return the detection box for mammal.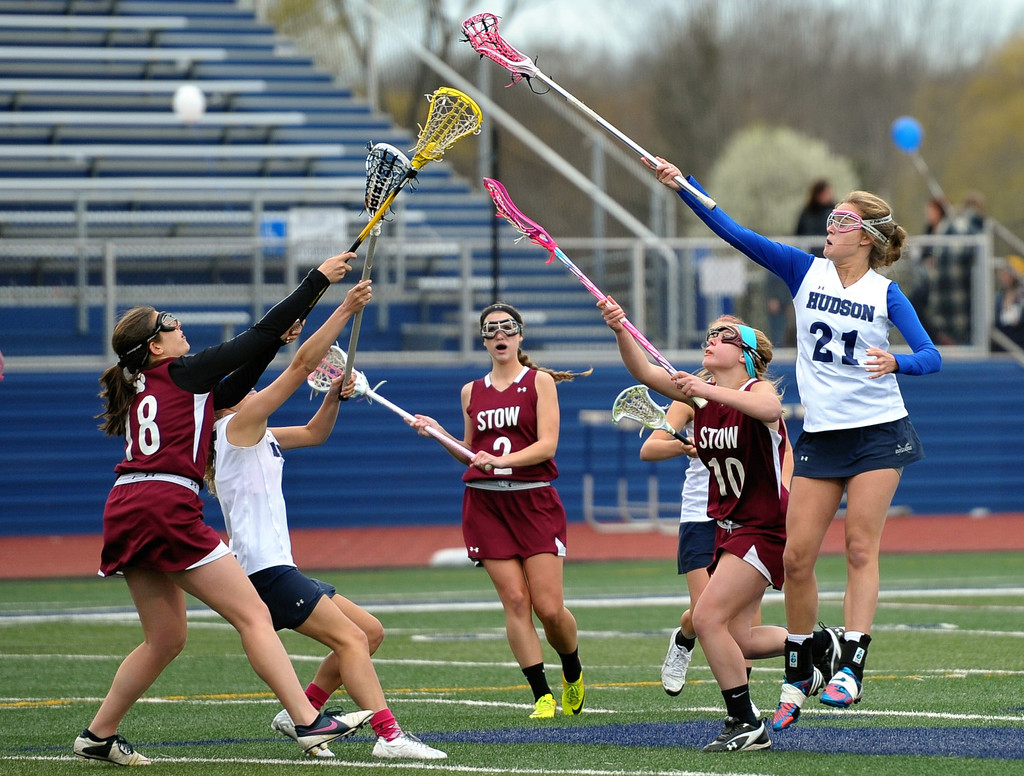
box(200, 279, 449, 759).
